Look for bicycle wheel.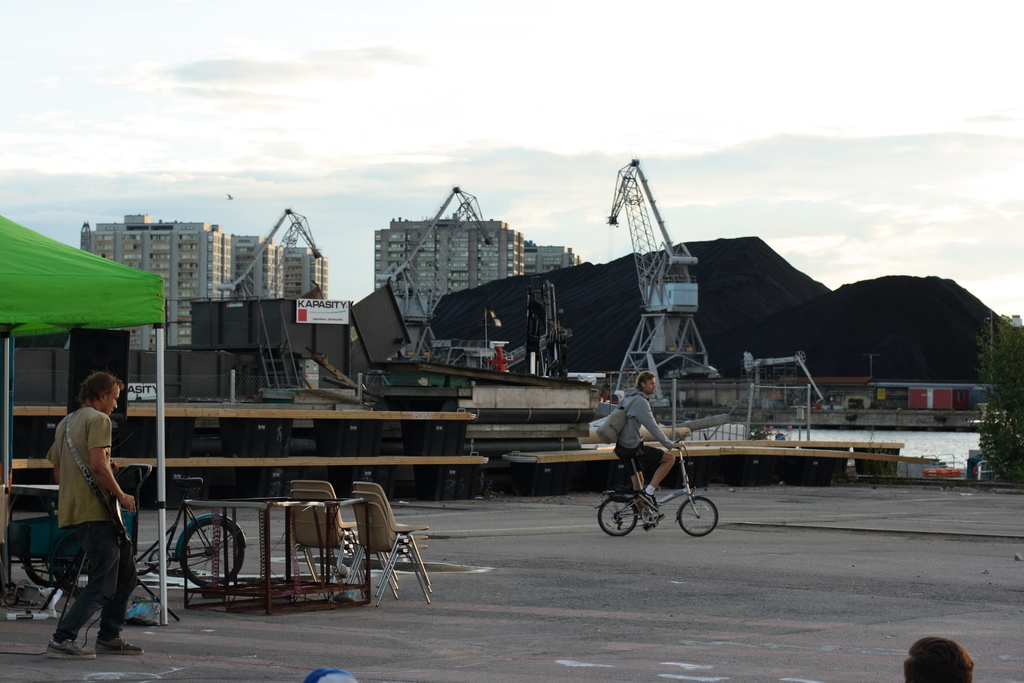
Found: 52:529:86:597.
